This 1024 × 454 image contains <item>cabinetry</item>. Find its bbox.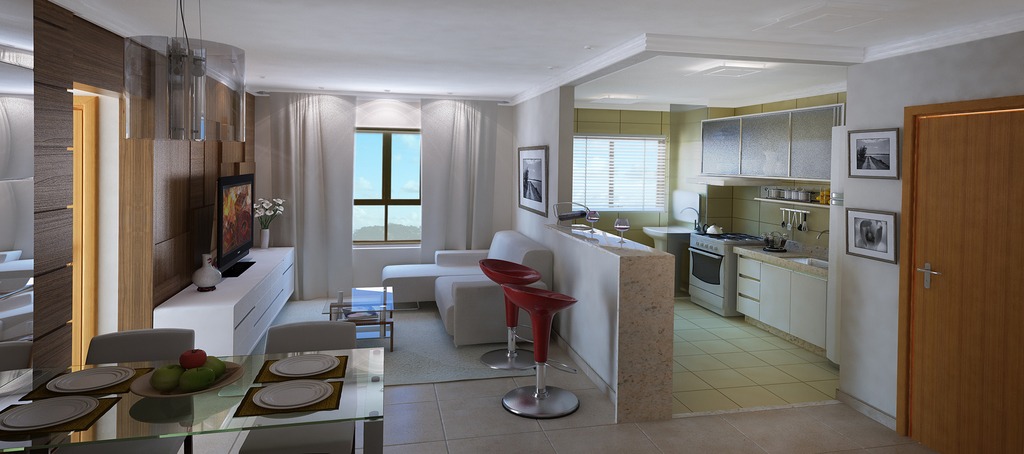
x1=681 y1=88 x2=854 y2=186.
